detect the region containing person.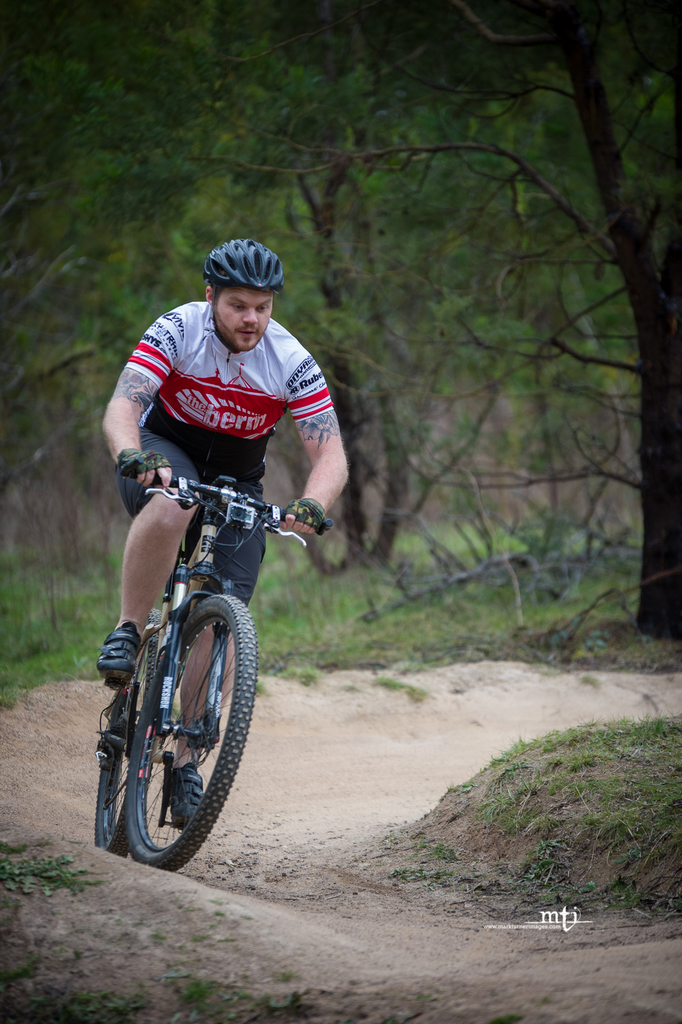
x1=96, y1=239, x2=352, y2=820.
